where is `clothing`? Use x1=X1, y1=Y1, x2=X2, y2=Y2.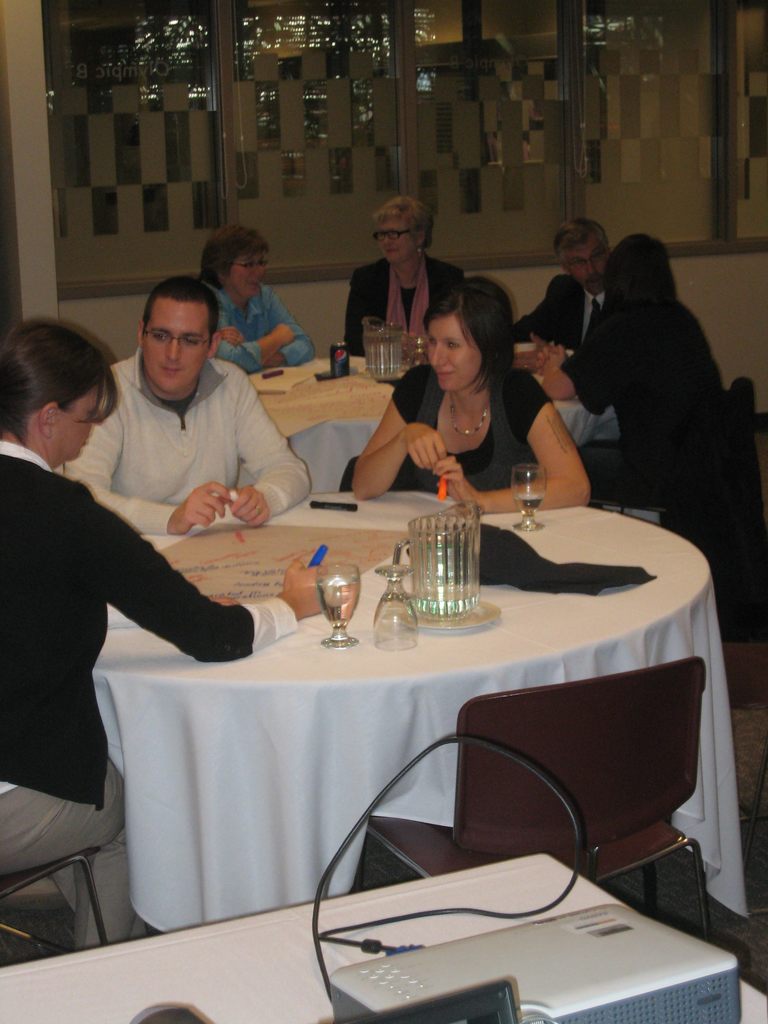
x1=344, y1=252, x2=463, y2=358.
